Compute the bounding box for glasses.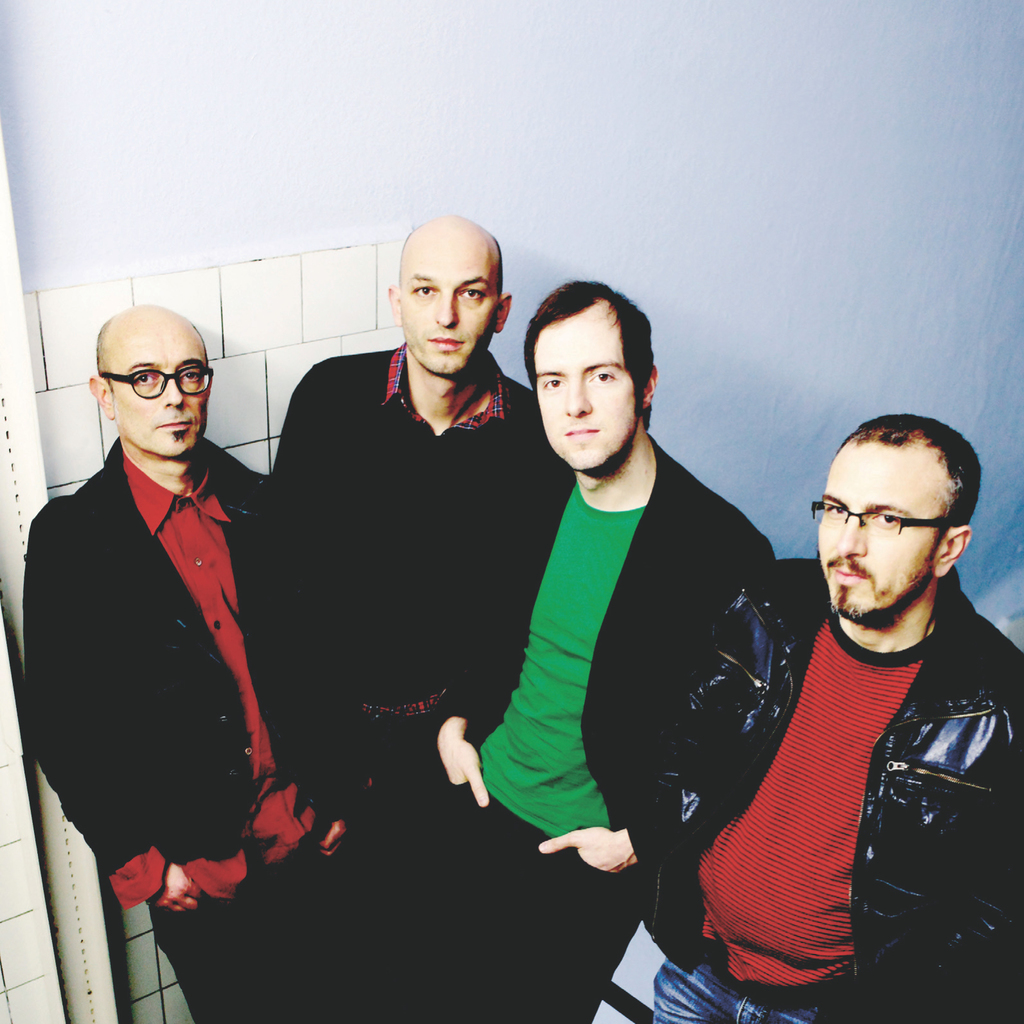
75/366/215/431.
